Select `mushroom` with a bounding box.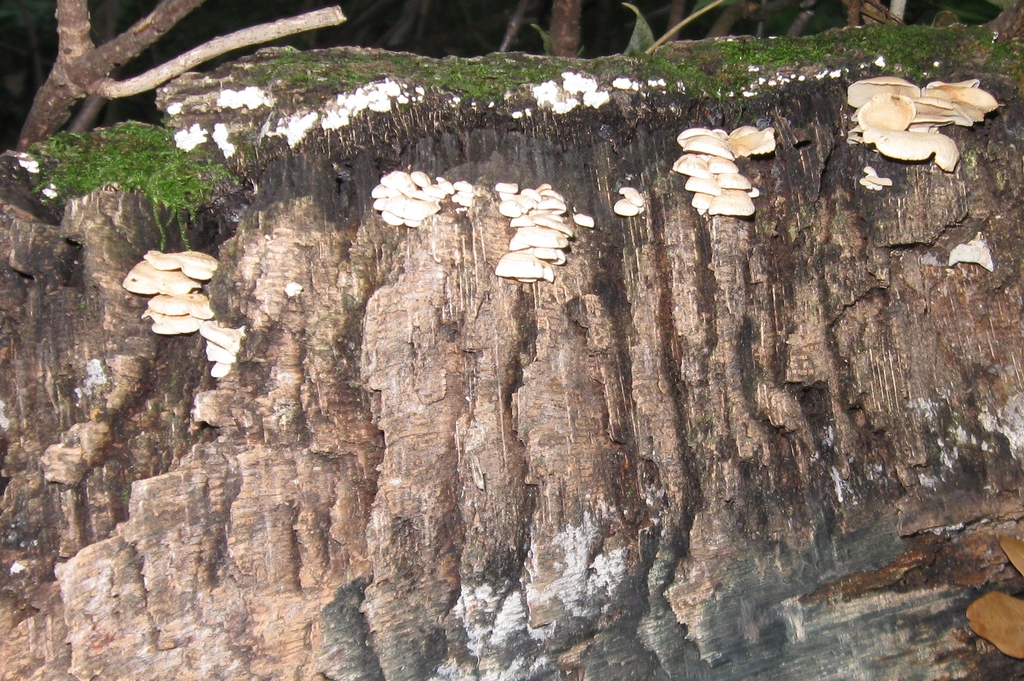
[573,212,594,225].
